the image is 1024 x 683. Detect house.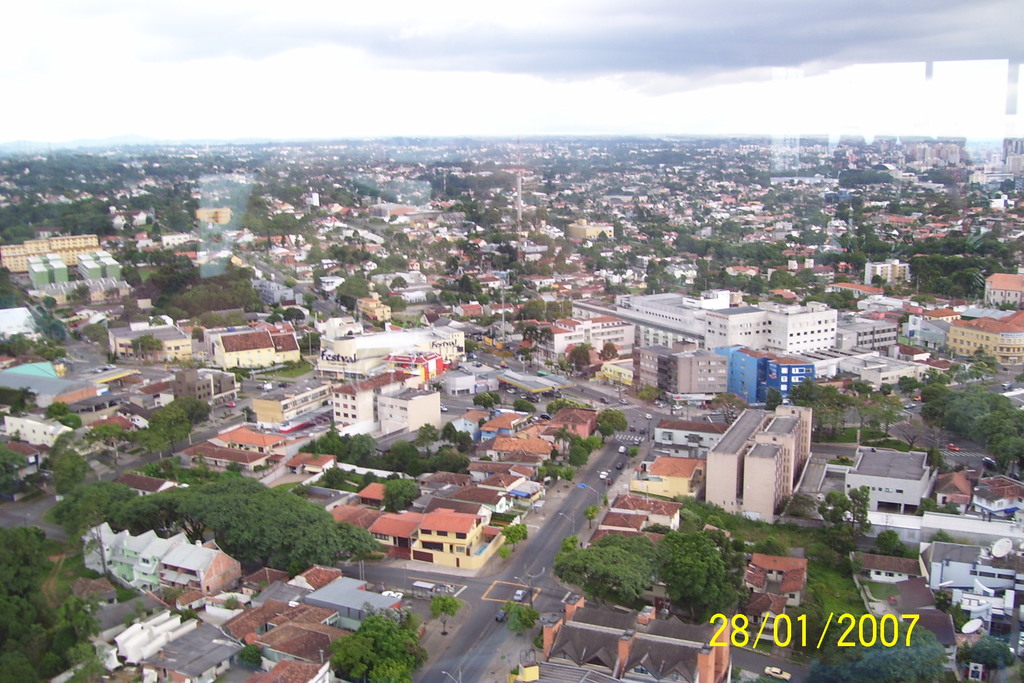
Detection: [x1=357, y1=475, x2=412, y2=509].
